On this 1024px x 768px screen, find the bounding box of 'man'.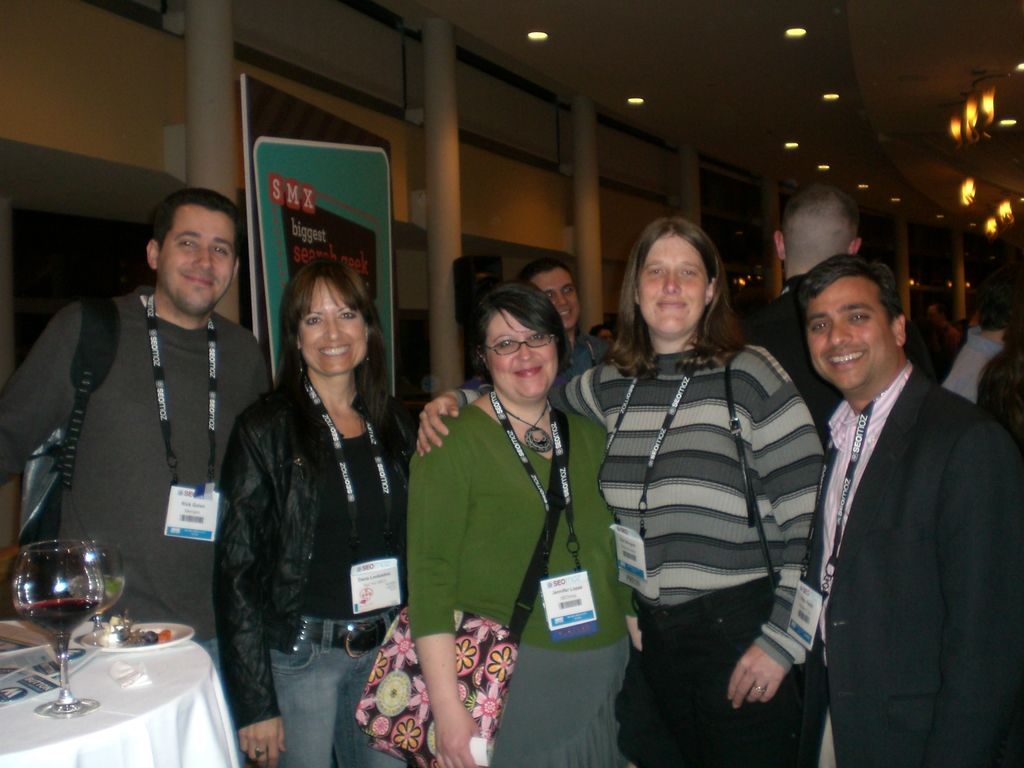
Bounding box: {"left": 772, "top": 234, "right": 1011, "bottom": 763}.
